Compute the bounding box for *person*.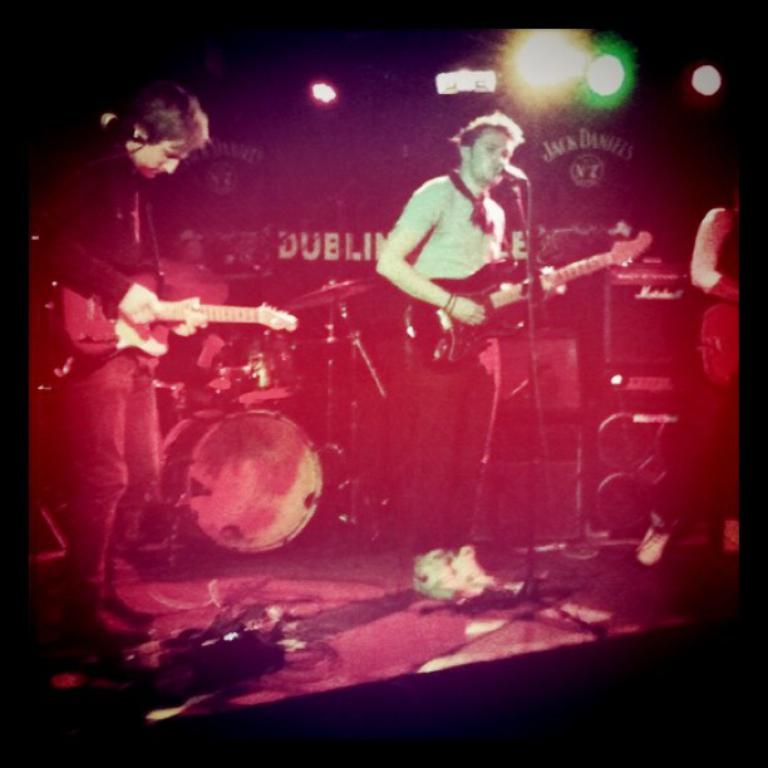
rect(40, 87, 205, 630).
